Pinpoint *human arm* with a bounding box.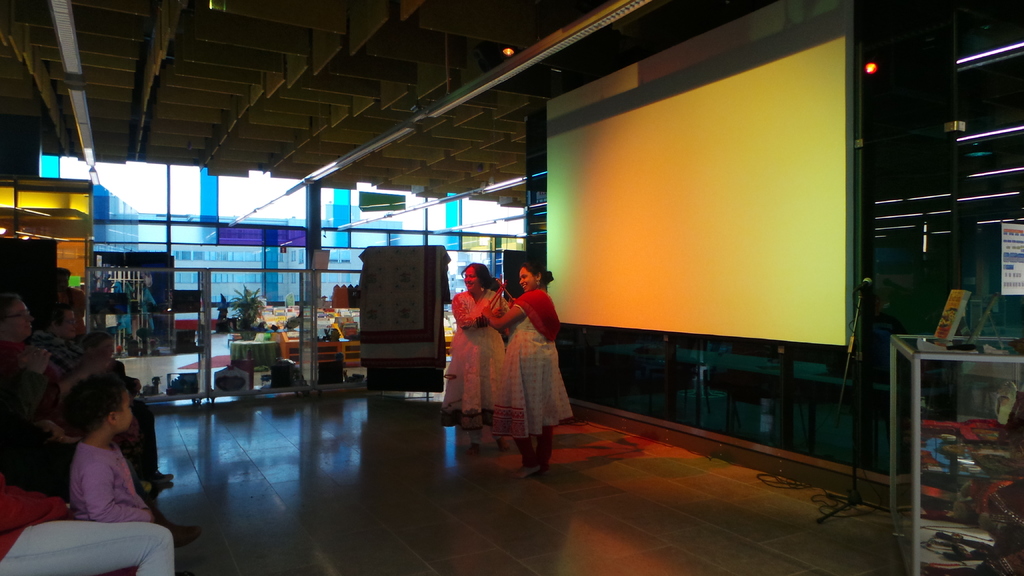
left=483, top=296, right=522, bottom=327.
